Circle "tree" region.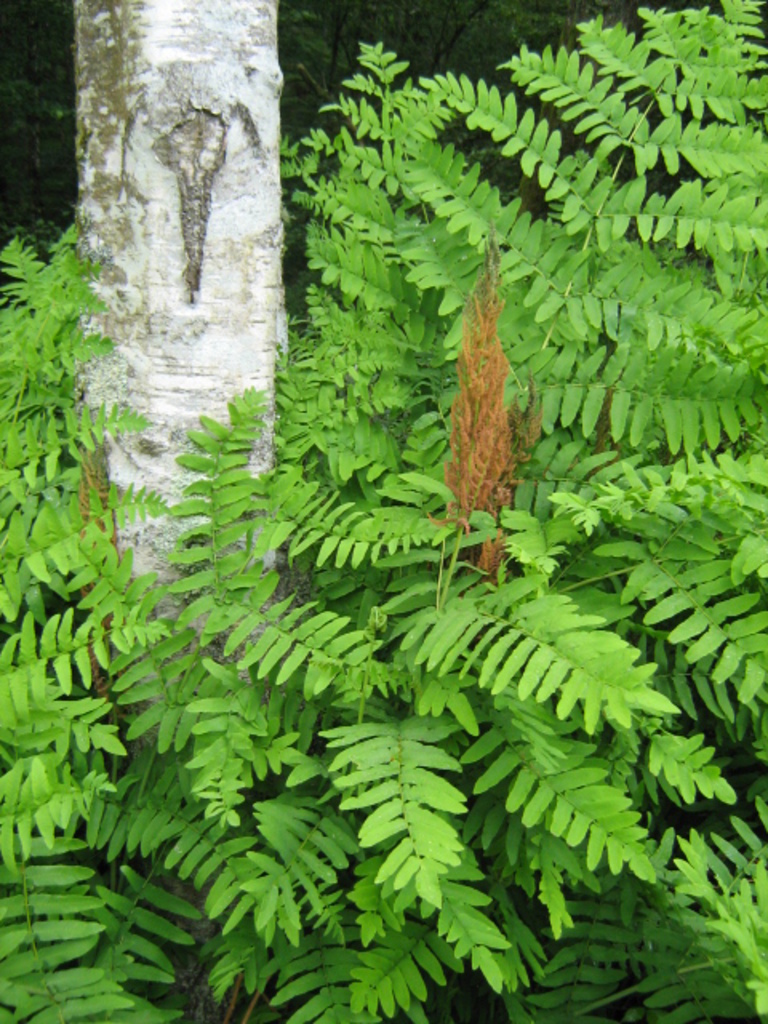
Region: BBox(70, 0, 309, 906).
